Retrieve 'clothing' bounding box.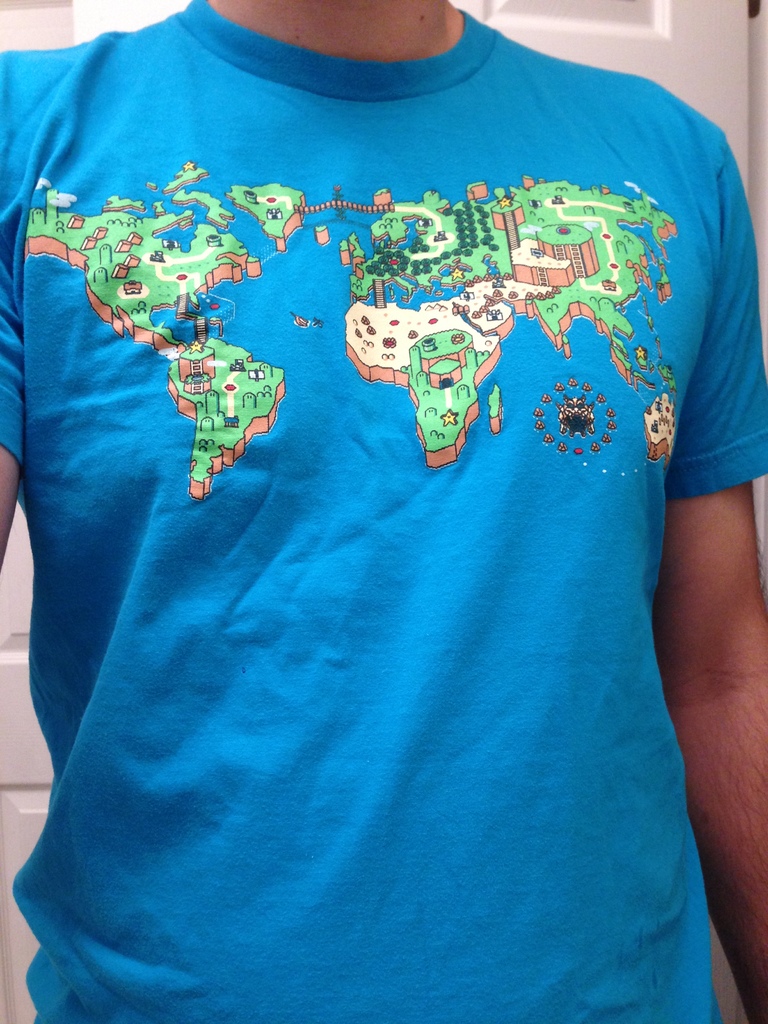
Bounding box: 0, 44, 751, 995.
